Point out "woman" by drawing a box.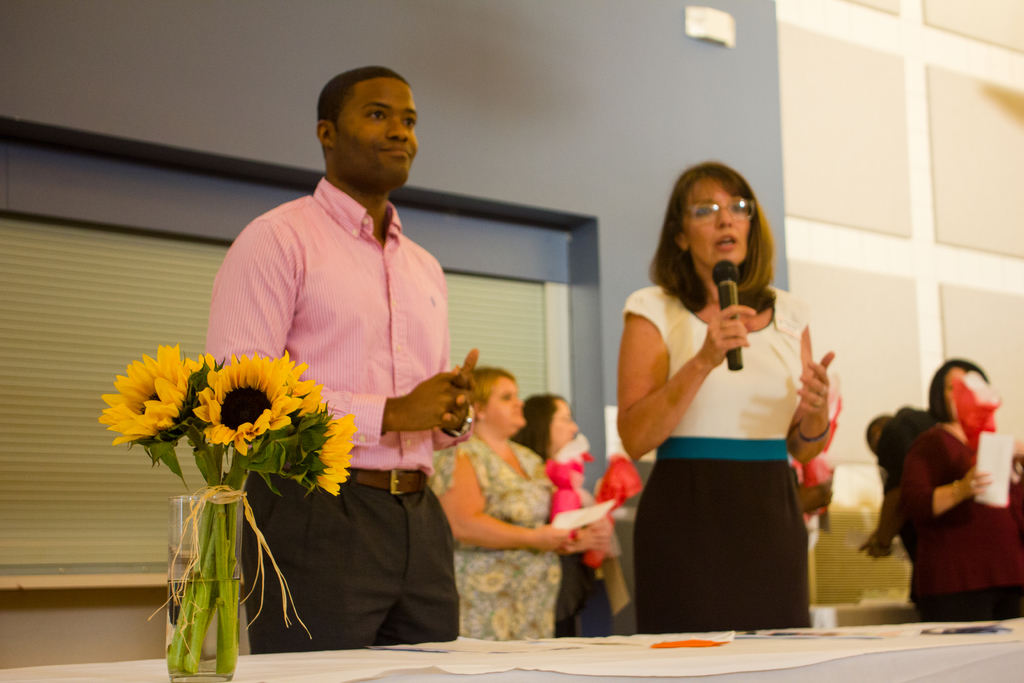
rect(885, 356, 1023, 622).
